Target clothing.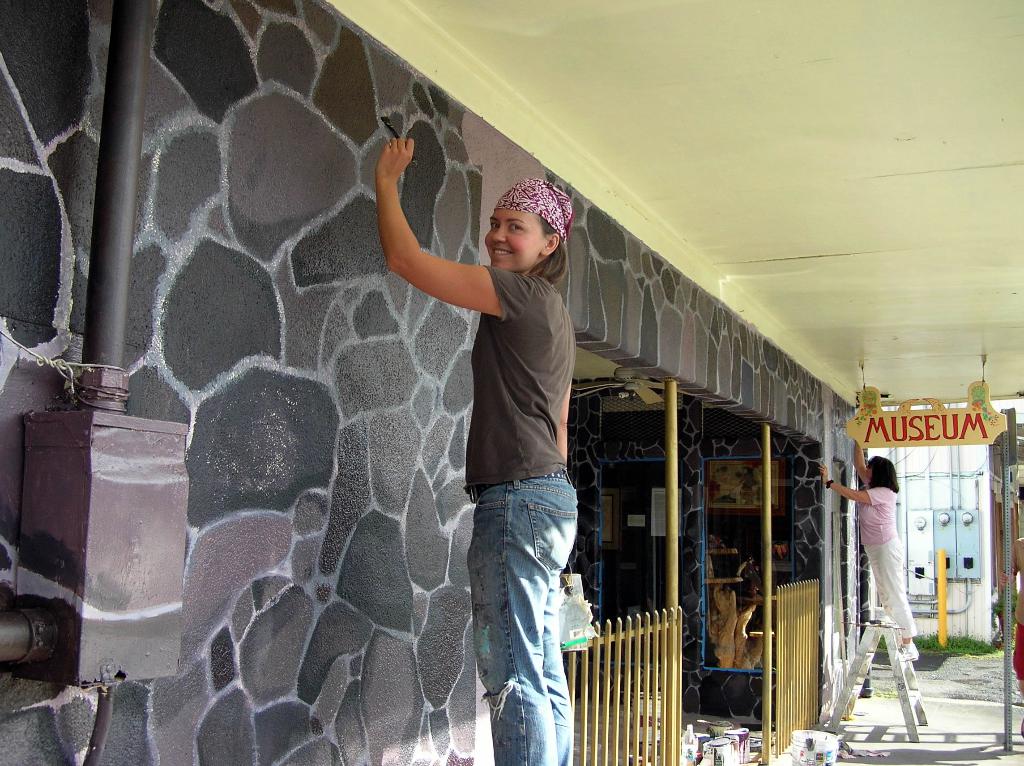
Target region: select_region(467, 264, 577, 490).
